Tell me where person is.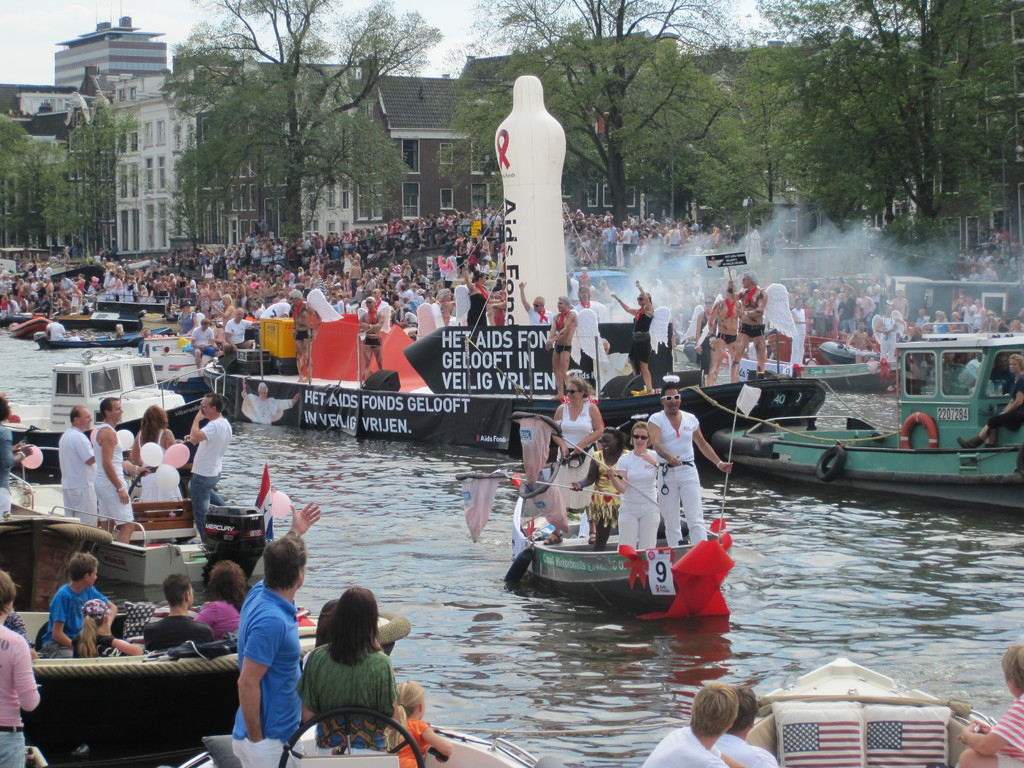
person is at 297:596:338:671.
